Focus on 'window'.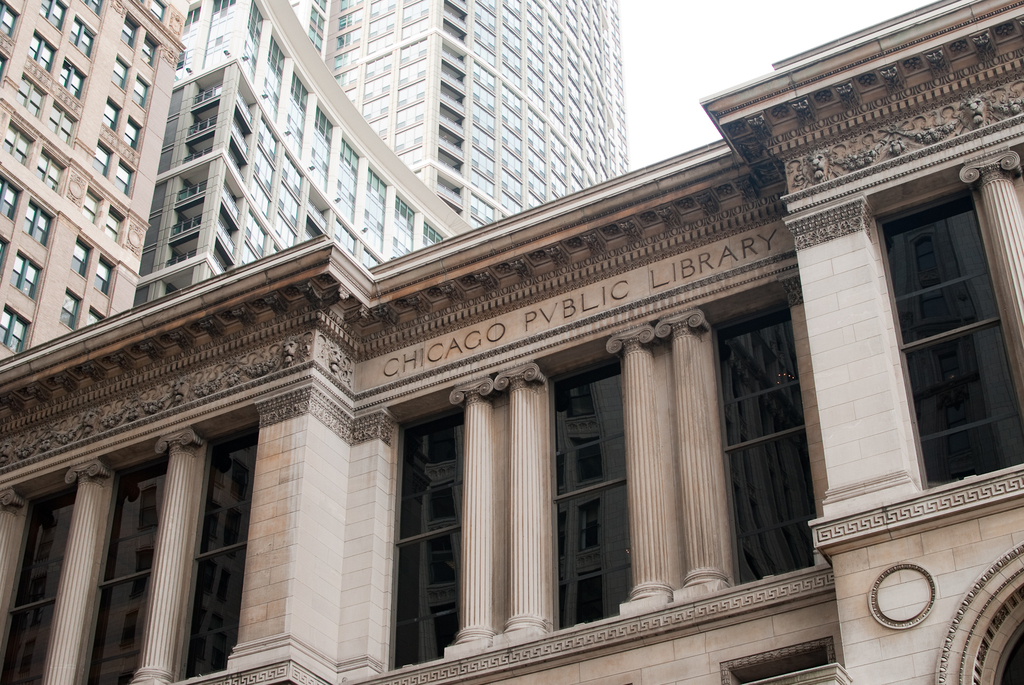
Focused at <region>181, 4, 196, 31</region>.
